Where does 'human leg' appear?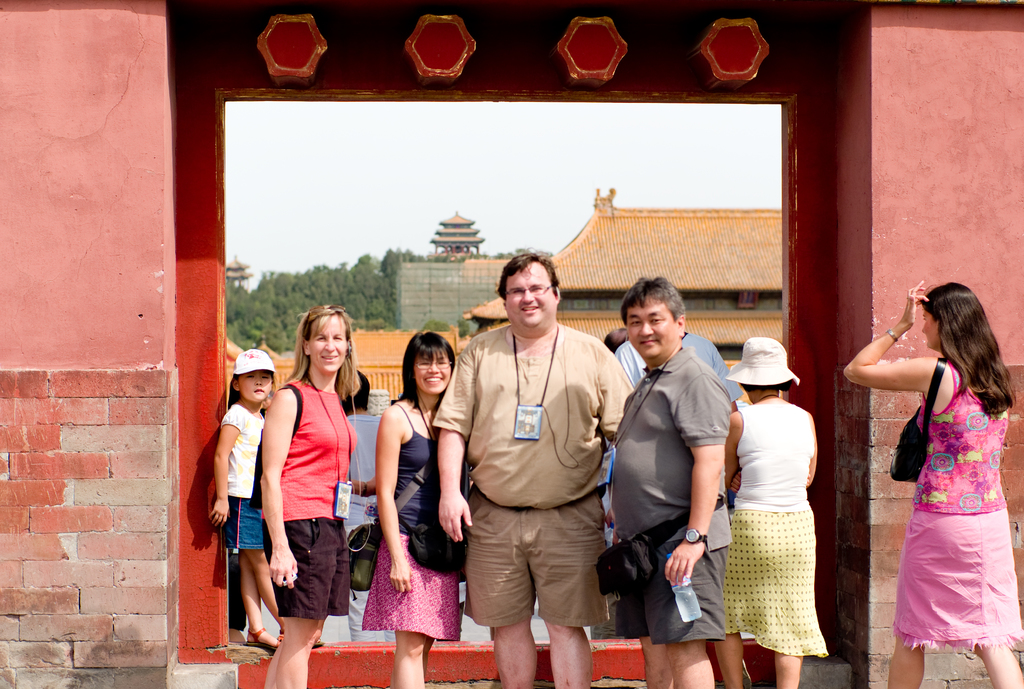
Appears at 225, 492, 323, 645.
